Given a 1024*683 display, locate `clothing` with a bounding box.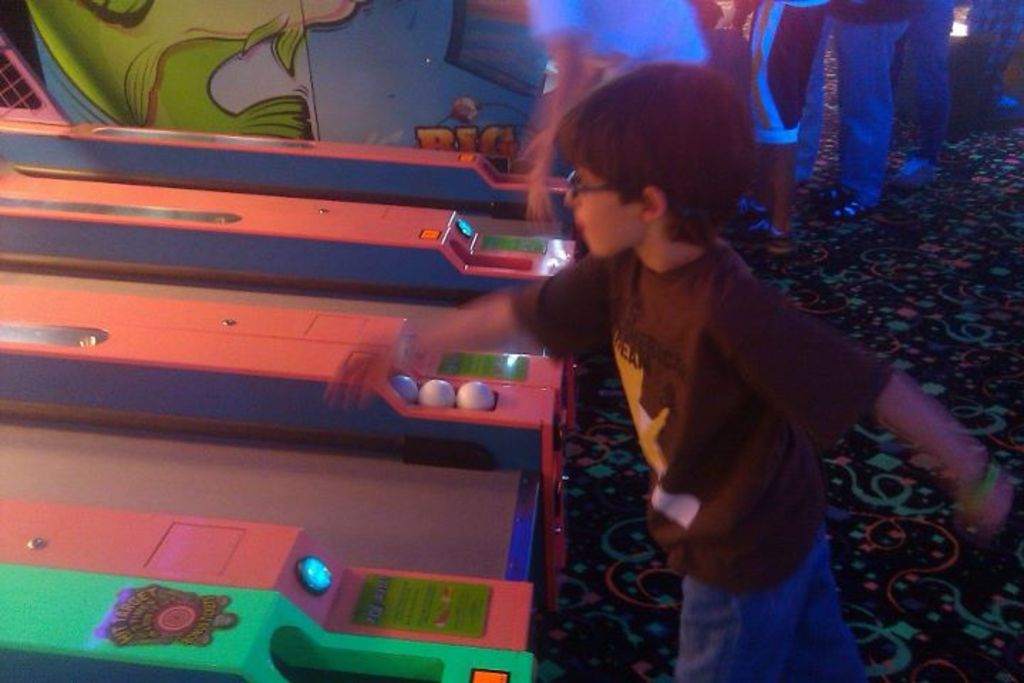
Located: (left=801, top=0, right=909, bottom=201).
